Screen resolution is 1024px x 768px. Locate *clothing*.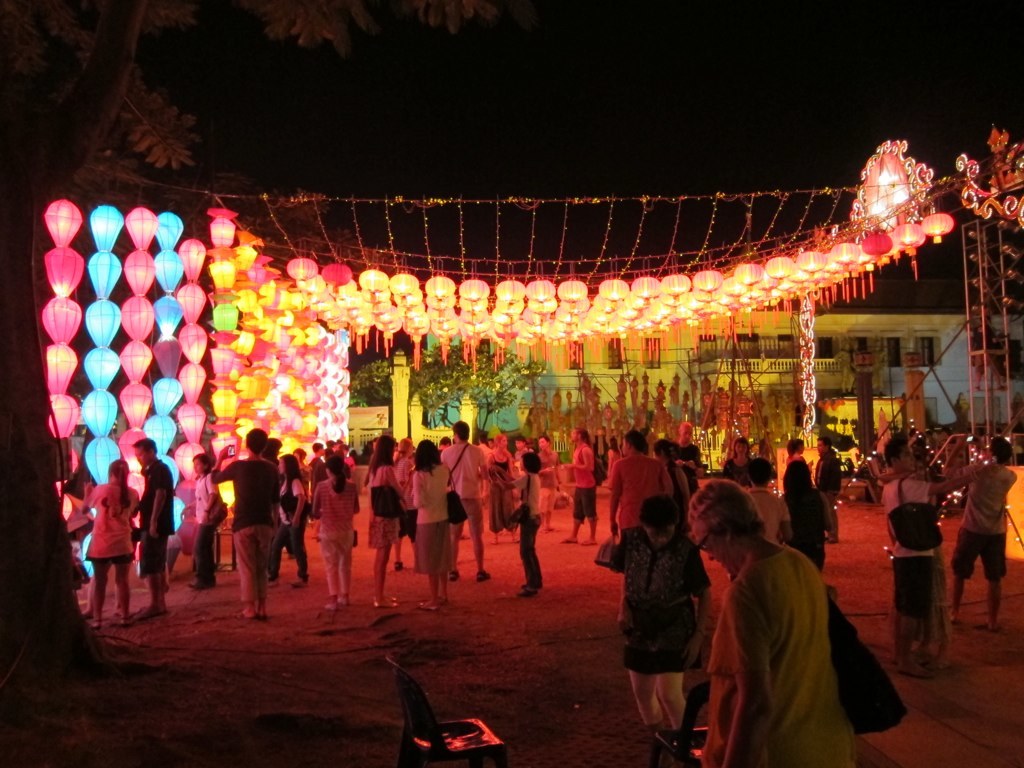
crop(703, 517, 881, 765).
